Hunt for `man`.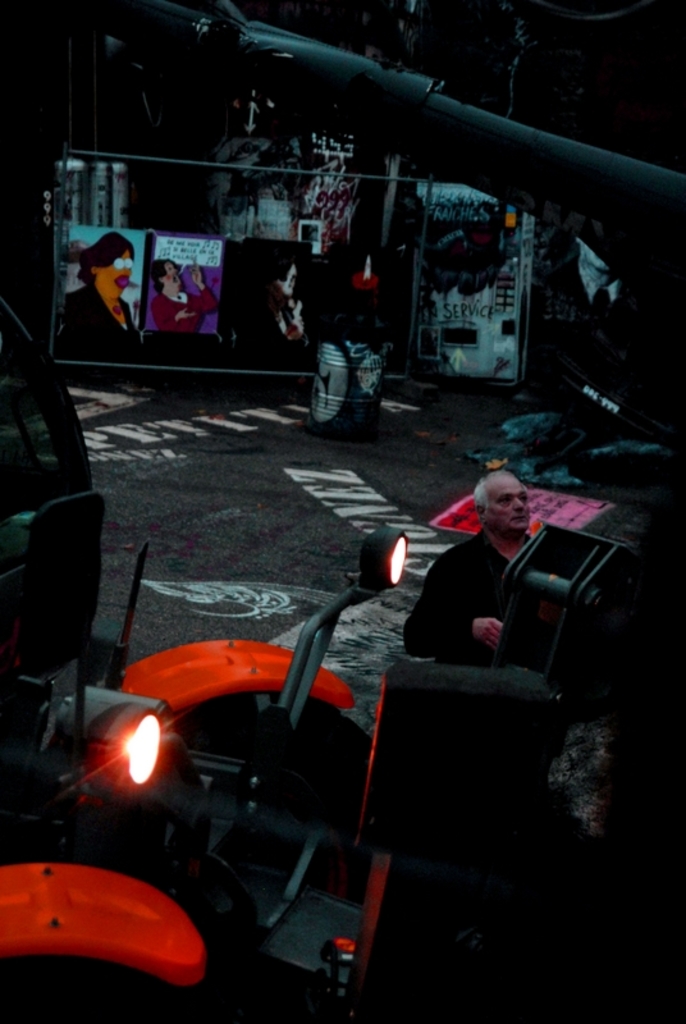
Hunted down at Rect(399, 467, 534, 662).
